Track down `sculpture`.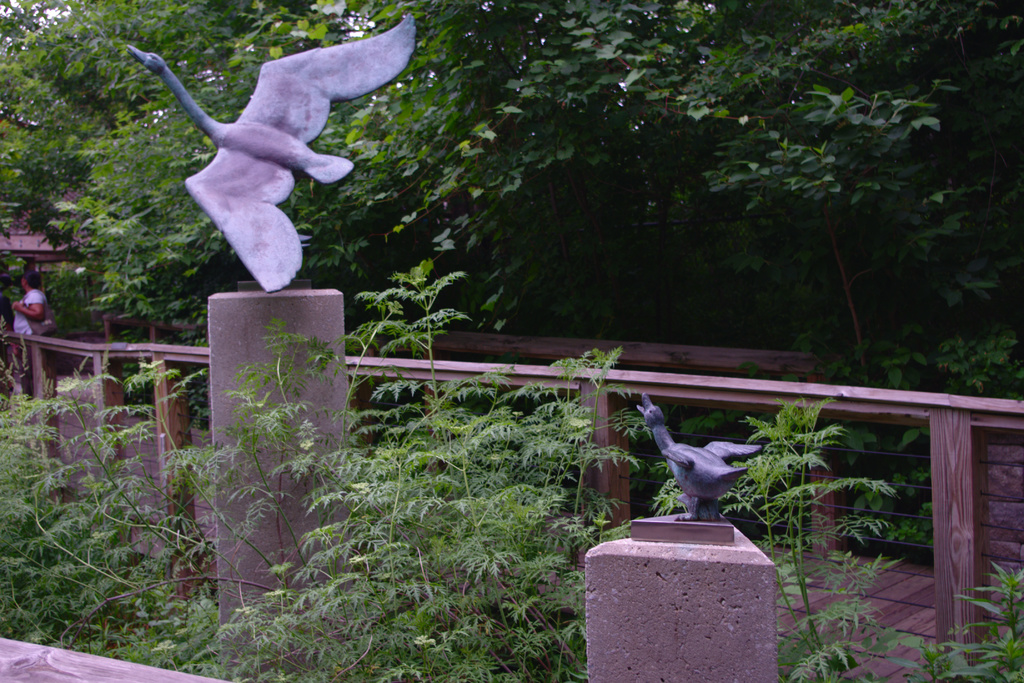
Tracked to region(634, 392, 764, 519).
